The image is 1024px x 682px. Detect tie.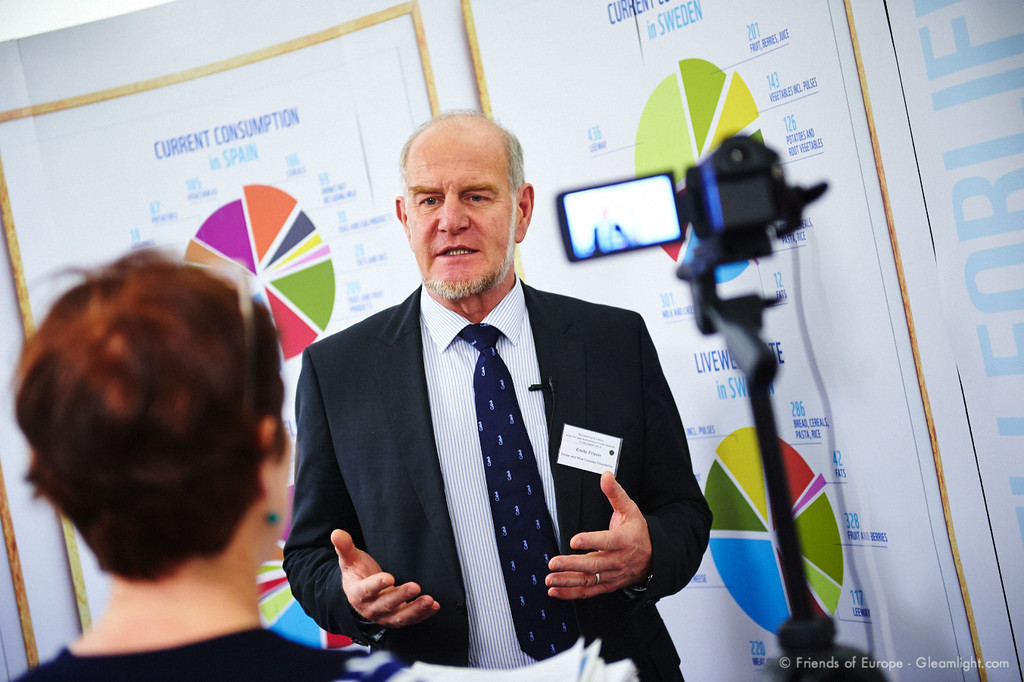
Detection: {"x1": 458, "y1": 318, "x2": 585, "y2": 664}.
